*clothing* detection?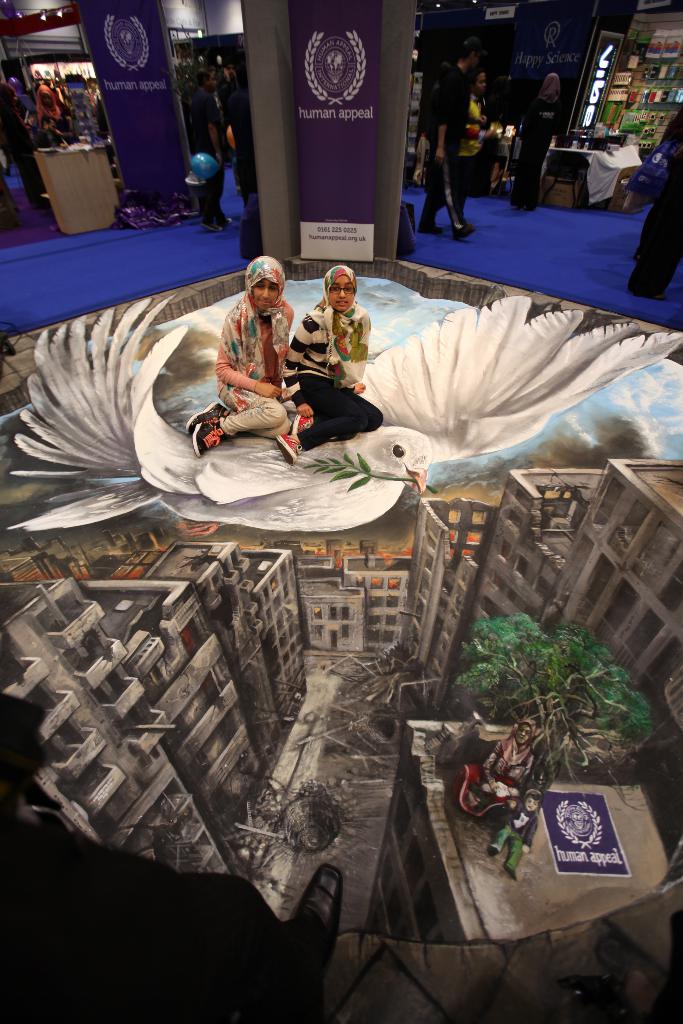
Rect(226, 77, 272, 252)
